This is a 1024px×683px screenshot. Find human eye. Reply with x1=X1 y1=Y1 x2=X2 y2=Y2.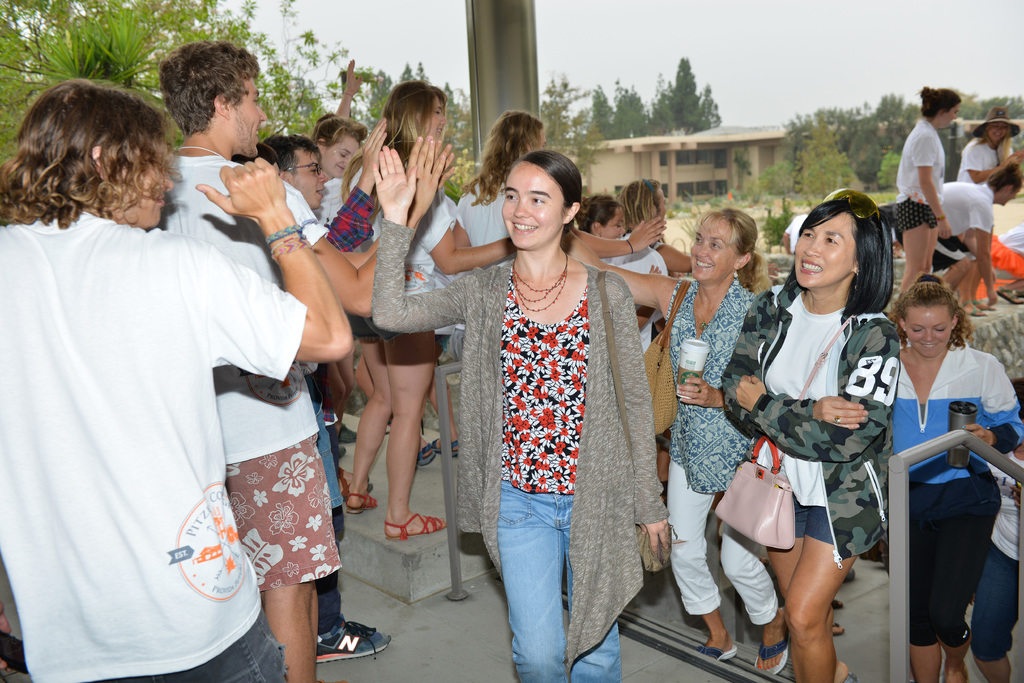
x1=712 y1=241 x2=723 y2=252.
